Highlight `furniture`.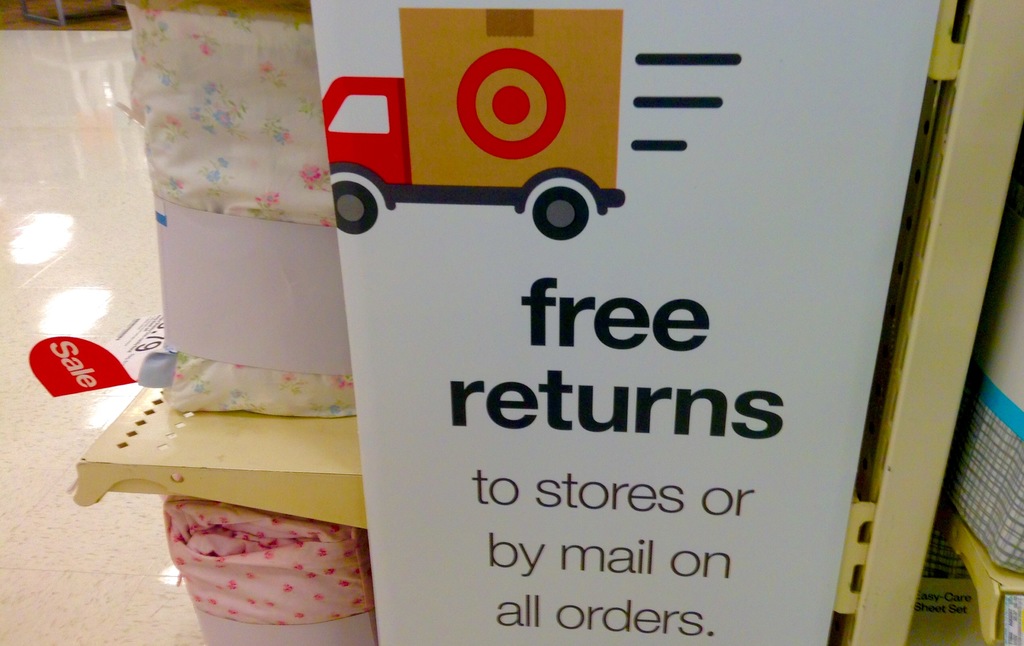
Highlighted region: left=68, top=3, right=1023, bottom=645.
